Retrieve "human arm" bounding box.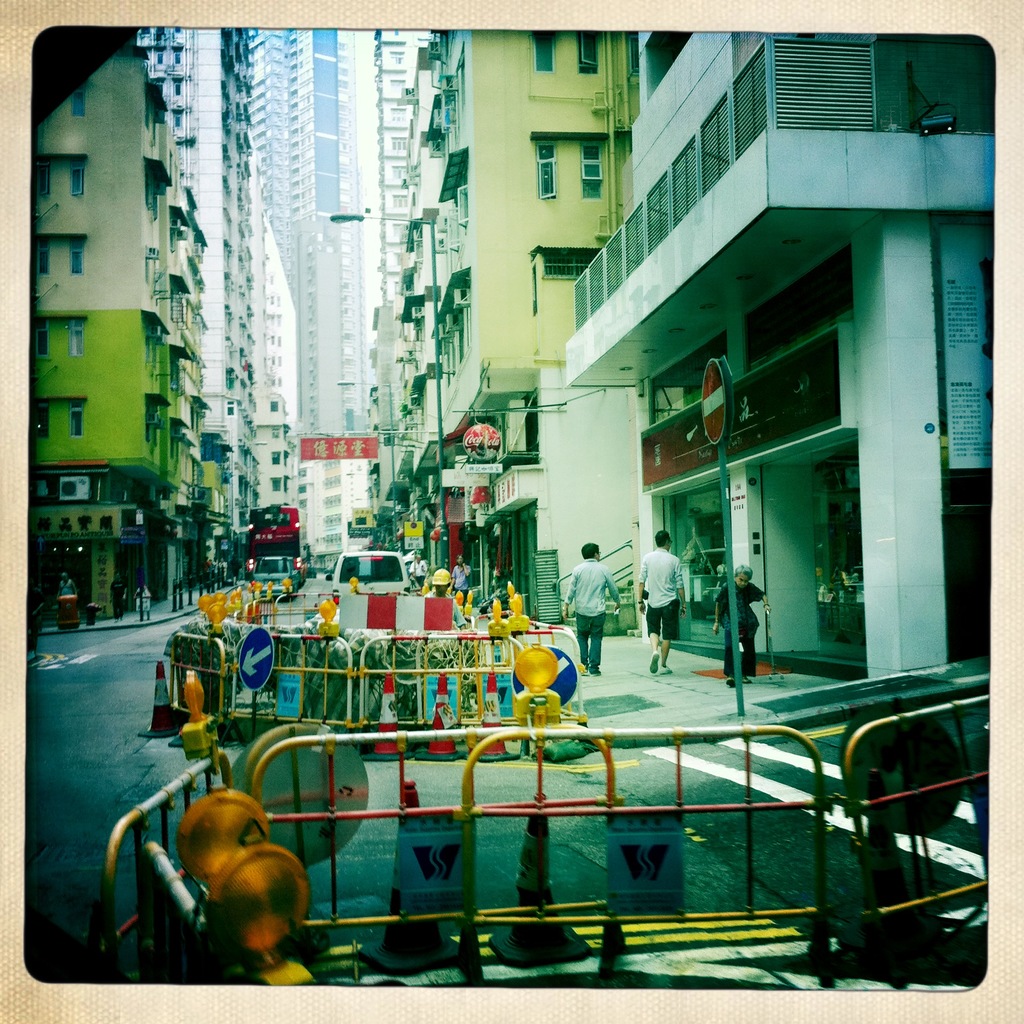
Bounding box: 715 593 727 631.
